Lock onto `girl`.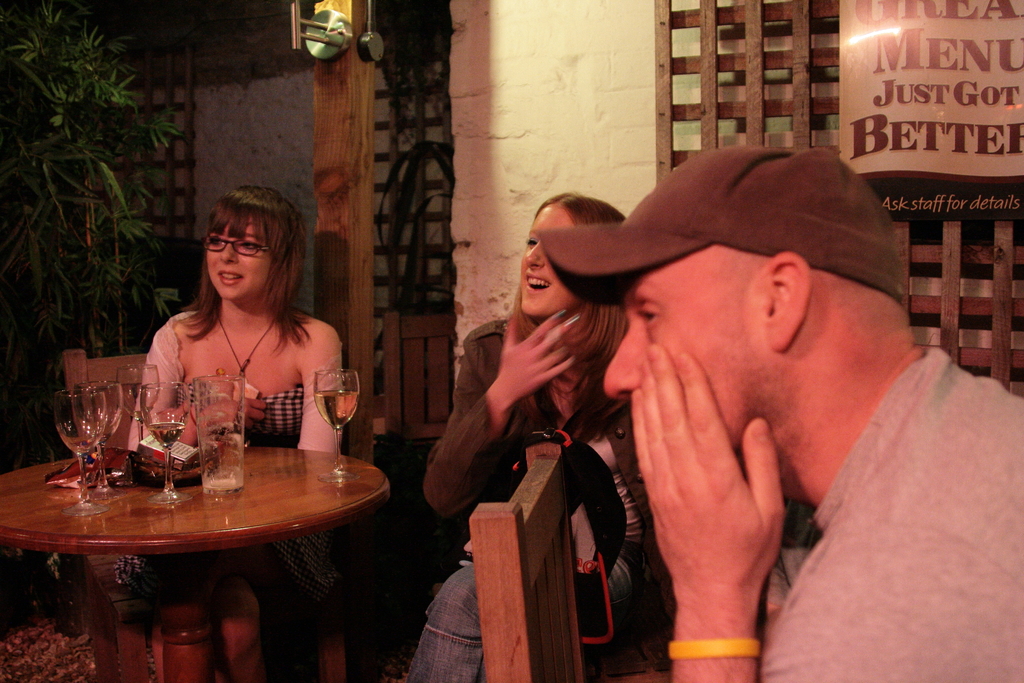
Locked: select_region(430, 193, 660, 682).
